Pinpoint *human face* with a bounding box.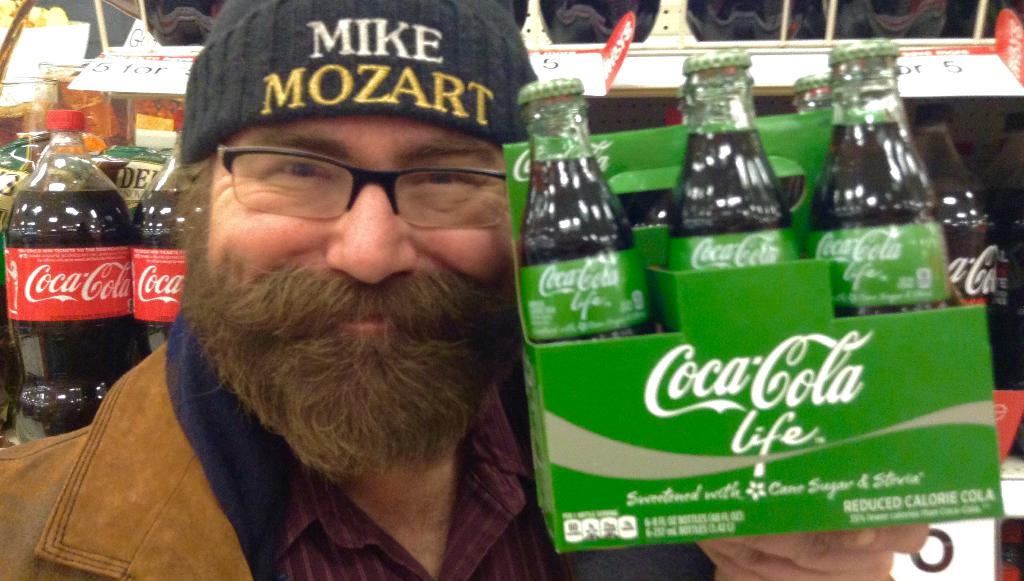
<box>205,119,511,443</box>.
